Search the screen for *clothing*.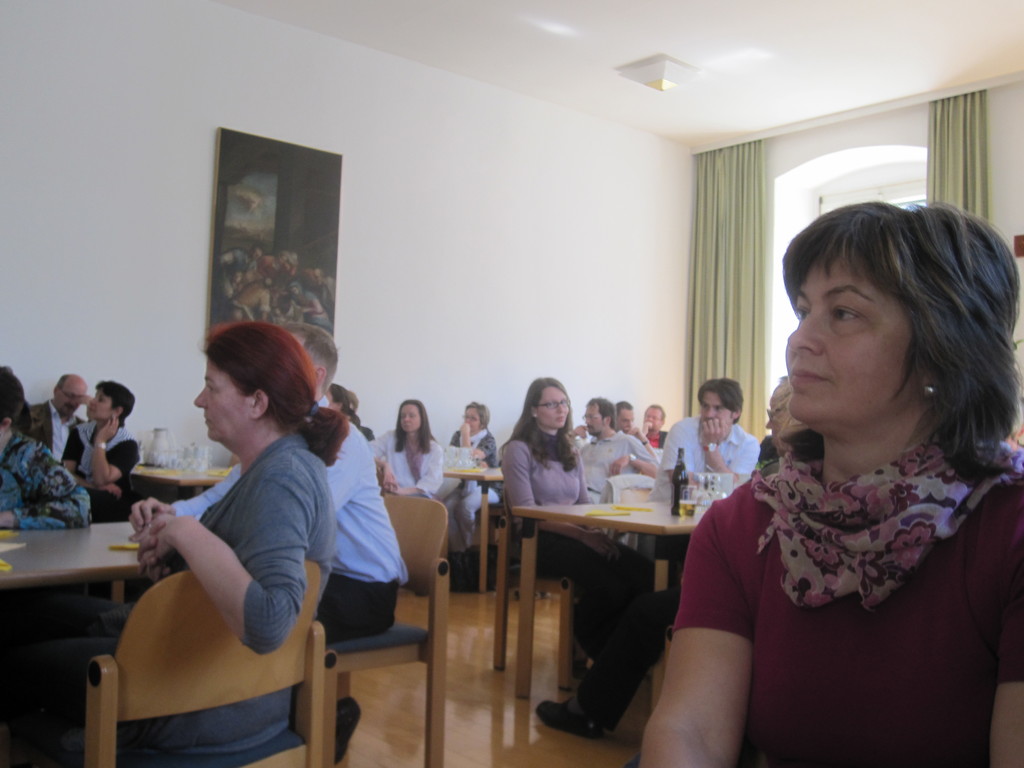
Found at 662:410:757:470.
